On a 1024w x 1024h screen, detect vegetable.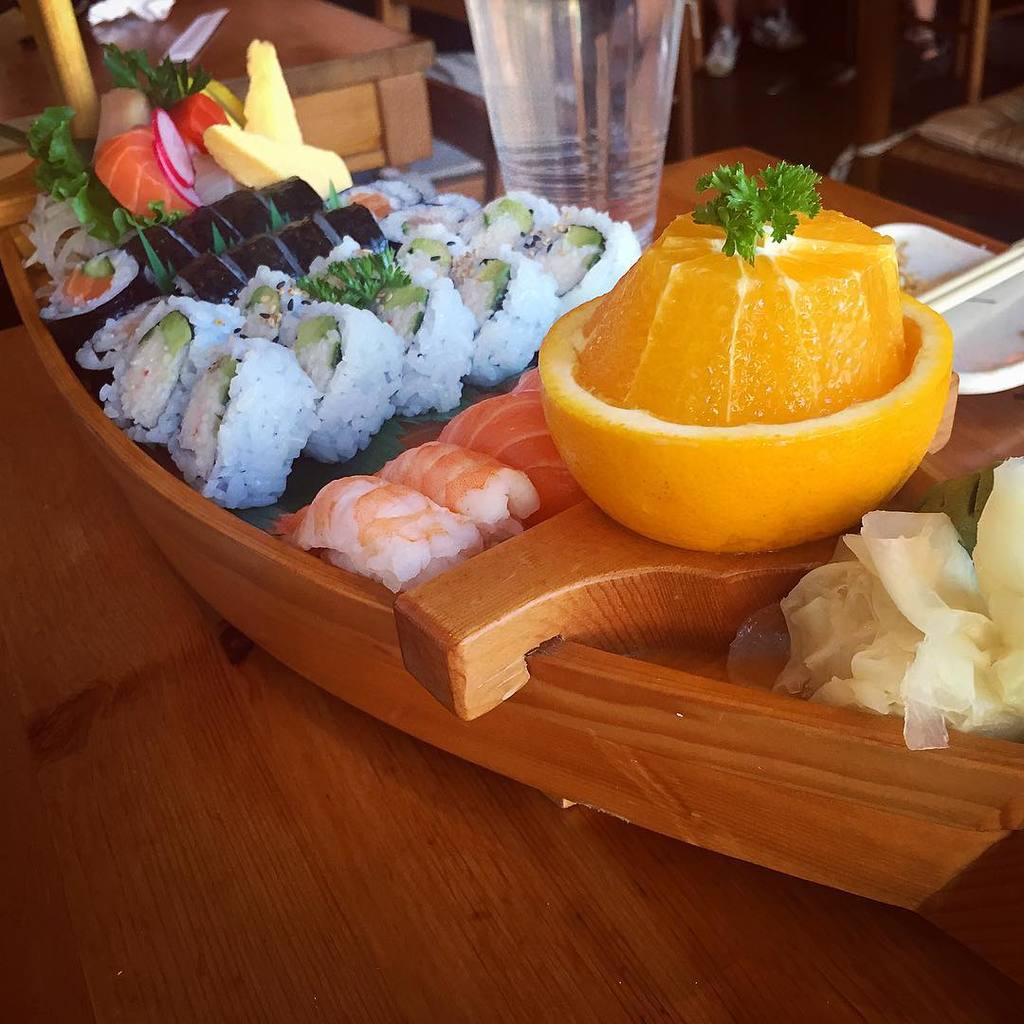
bbox=(110, 45, 206, 108).
